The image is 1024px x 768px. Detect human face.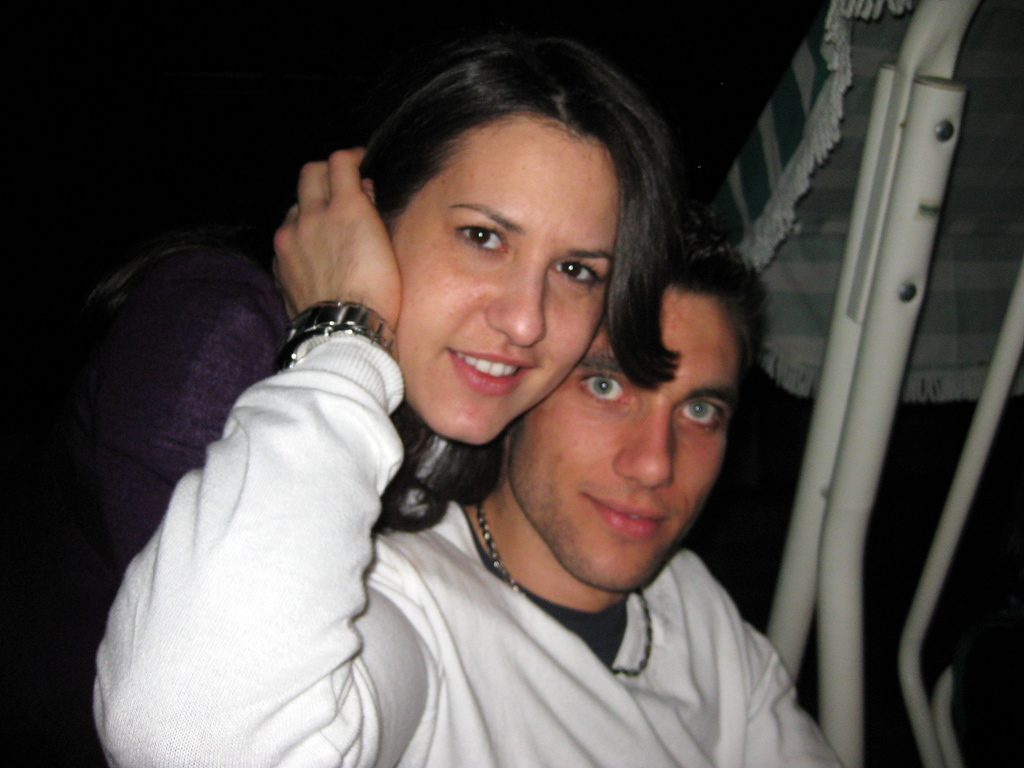
Detection: 524, 295, 740, 591.
